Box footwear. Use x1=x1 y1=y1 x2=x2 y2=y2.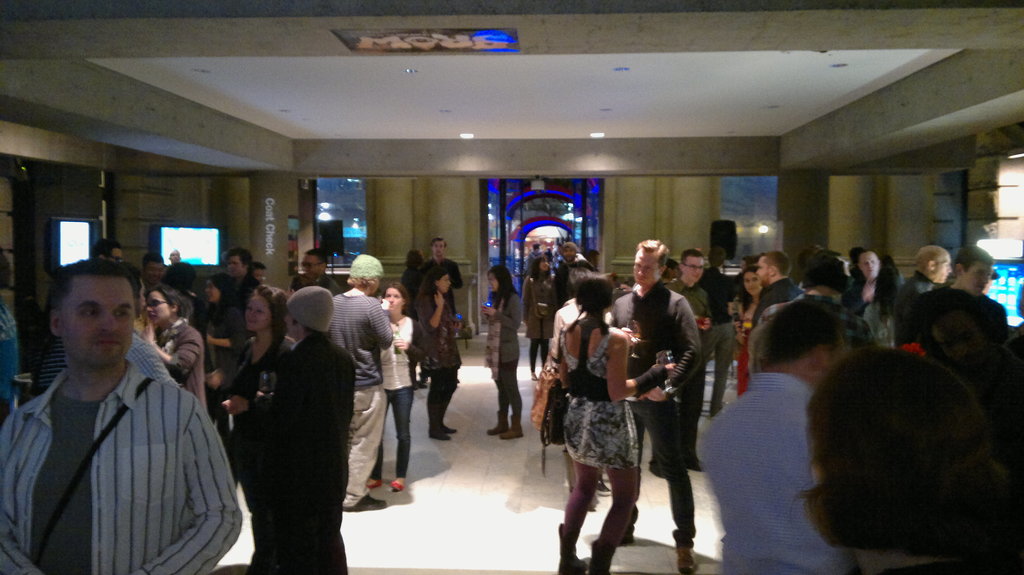
x1=678 y1=539 x2=698 y2=574.
